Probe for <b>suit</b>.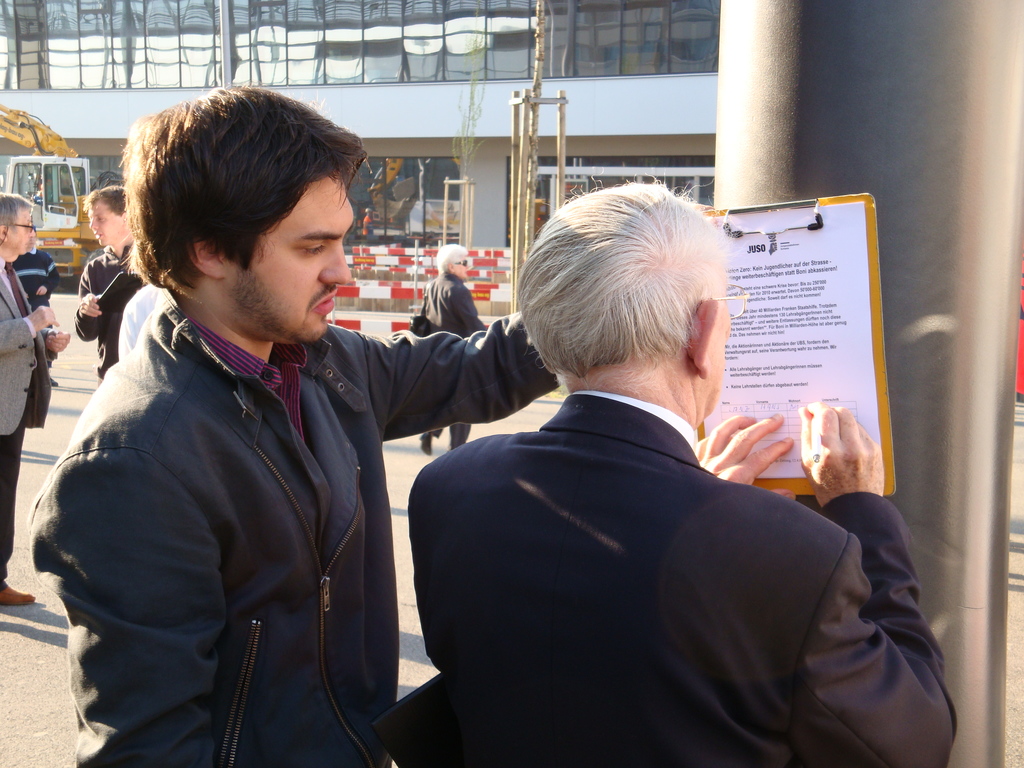
Probe result: {"x1": 370, "y1": 295, "x2": 934, "y2": 760}.
